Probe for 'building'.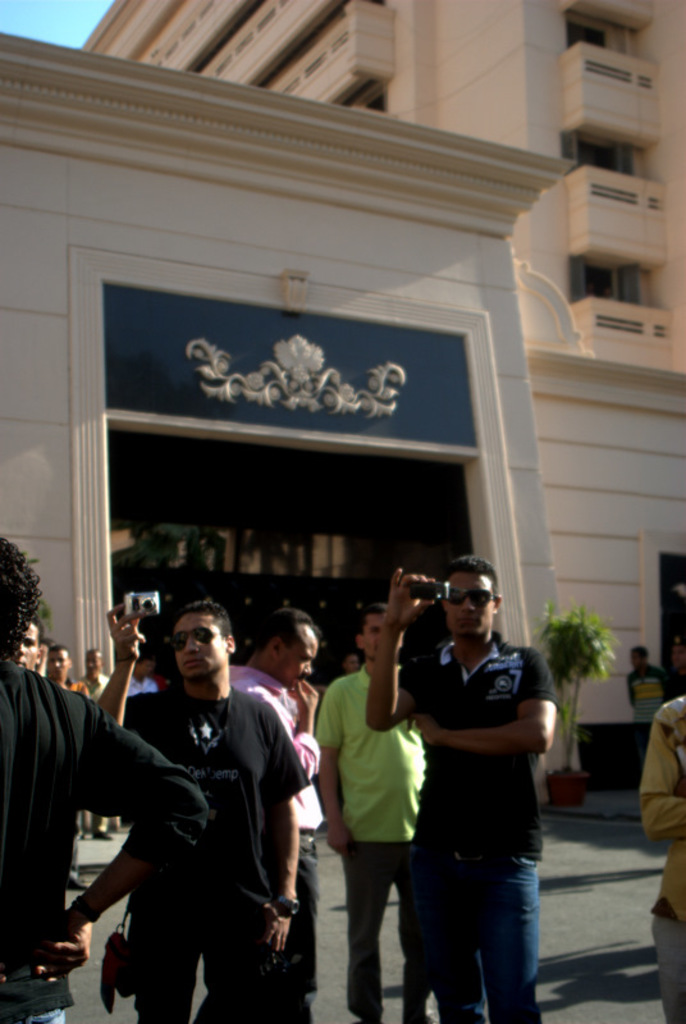
Probe result: x1=0 y1=0 x2=685 y2=804.
